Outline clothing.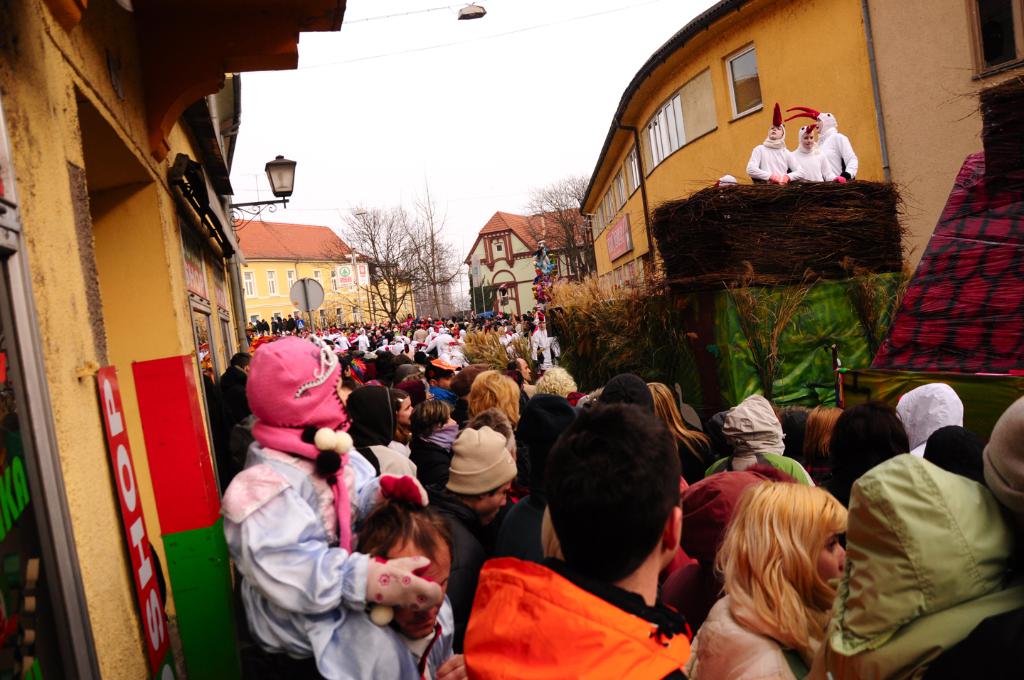
Outline: {"left": 746, "top": 129, "right": 791, "bottom": 182}.
